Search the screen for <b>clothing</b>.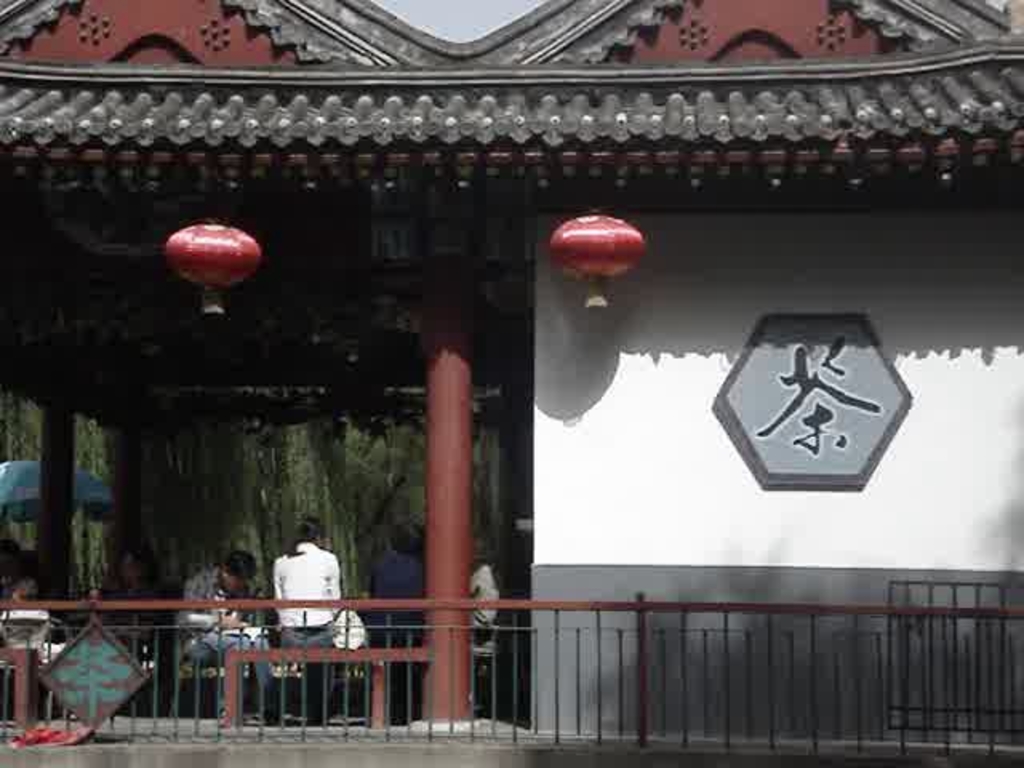
Found at rect(466, 555, 517, 640).
